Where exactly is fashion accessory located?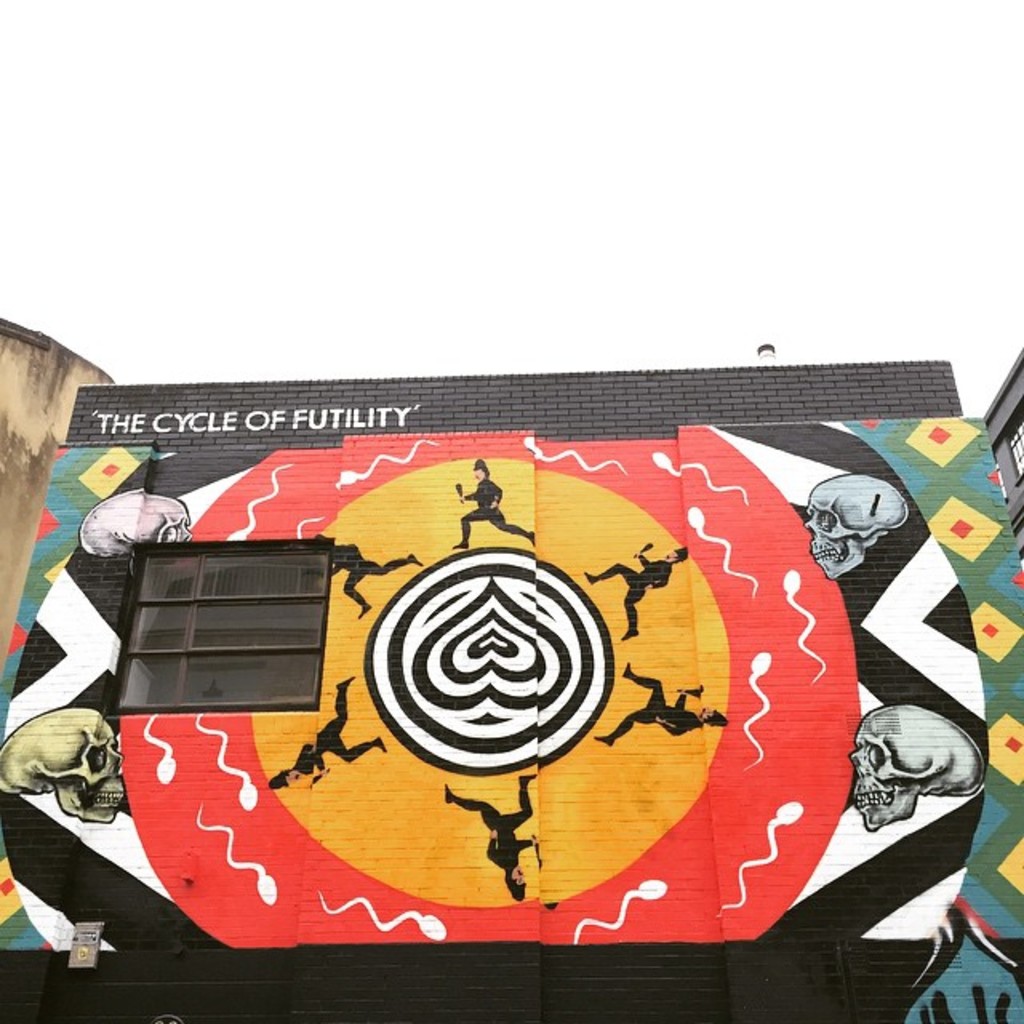
Its bounding box is bbox(474, 453, 488, 467).
